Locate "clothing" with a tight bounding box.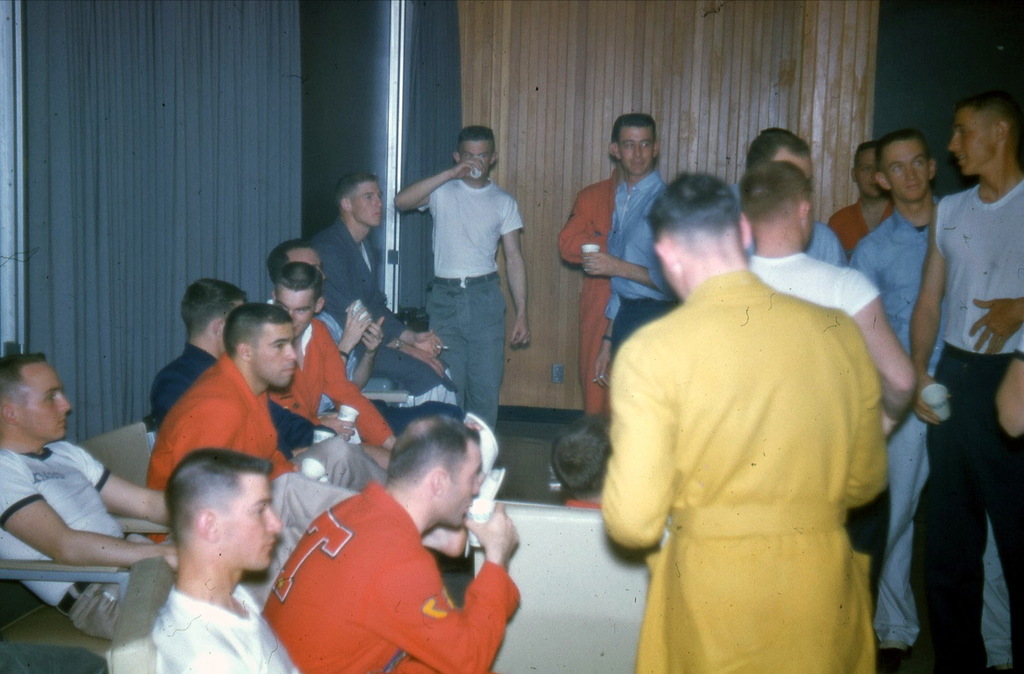
598/266/893/671.
